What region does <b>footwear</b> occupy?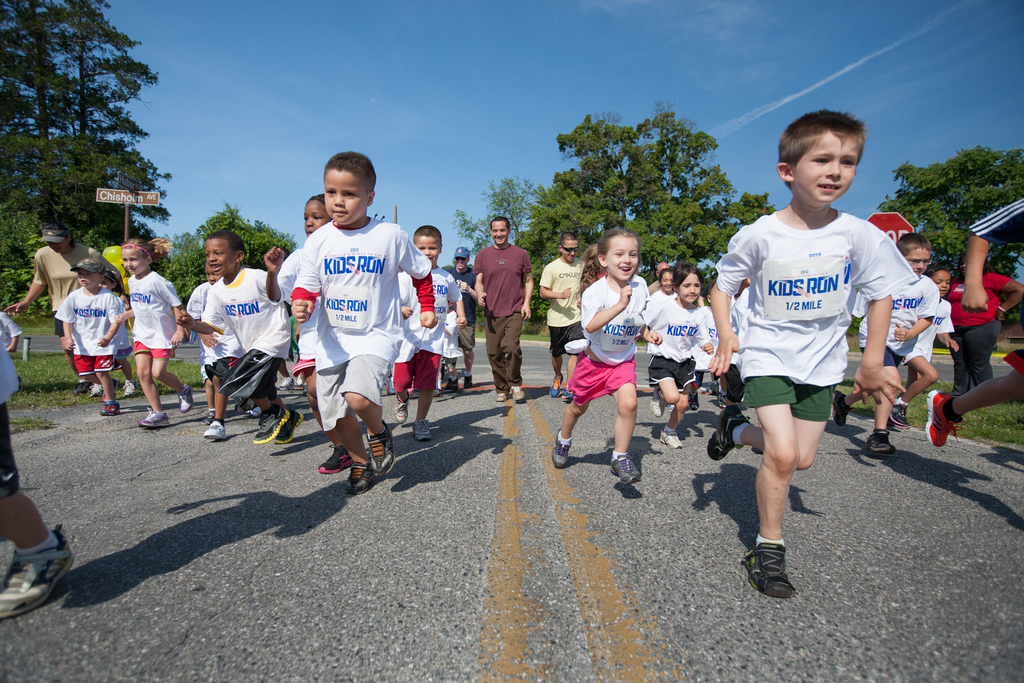
[left=278, top=413, right=305, bottom=447].
